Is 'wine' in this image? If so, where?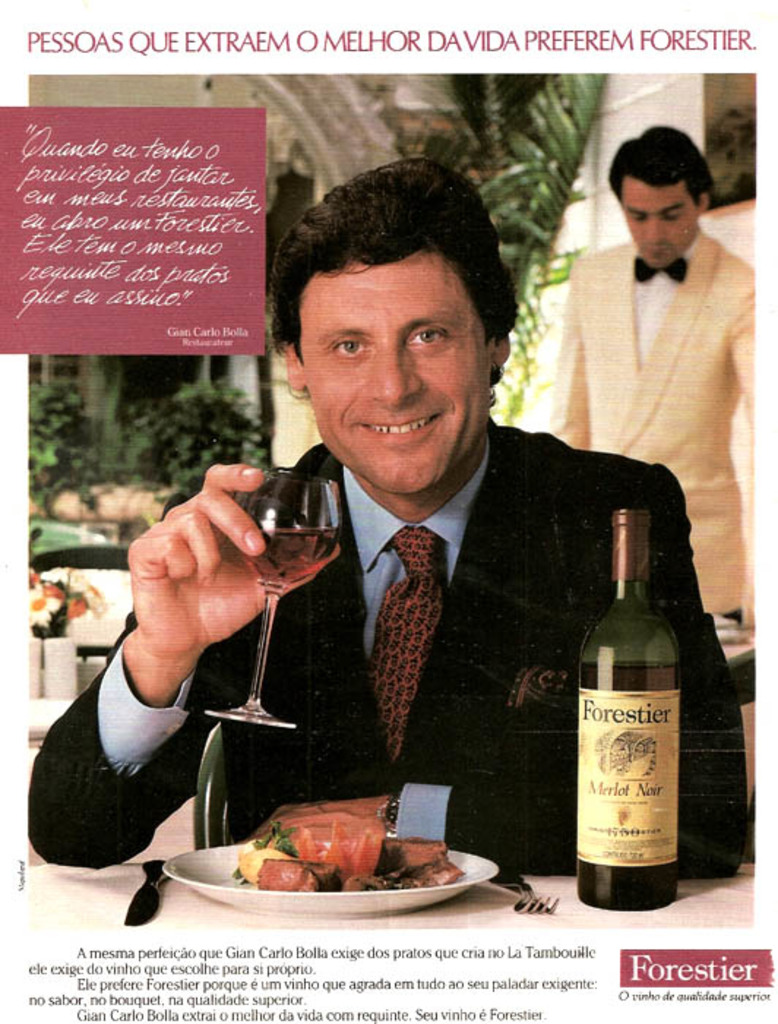
Yes, at BBox(570, 499, 686, 908).
